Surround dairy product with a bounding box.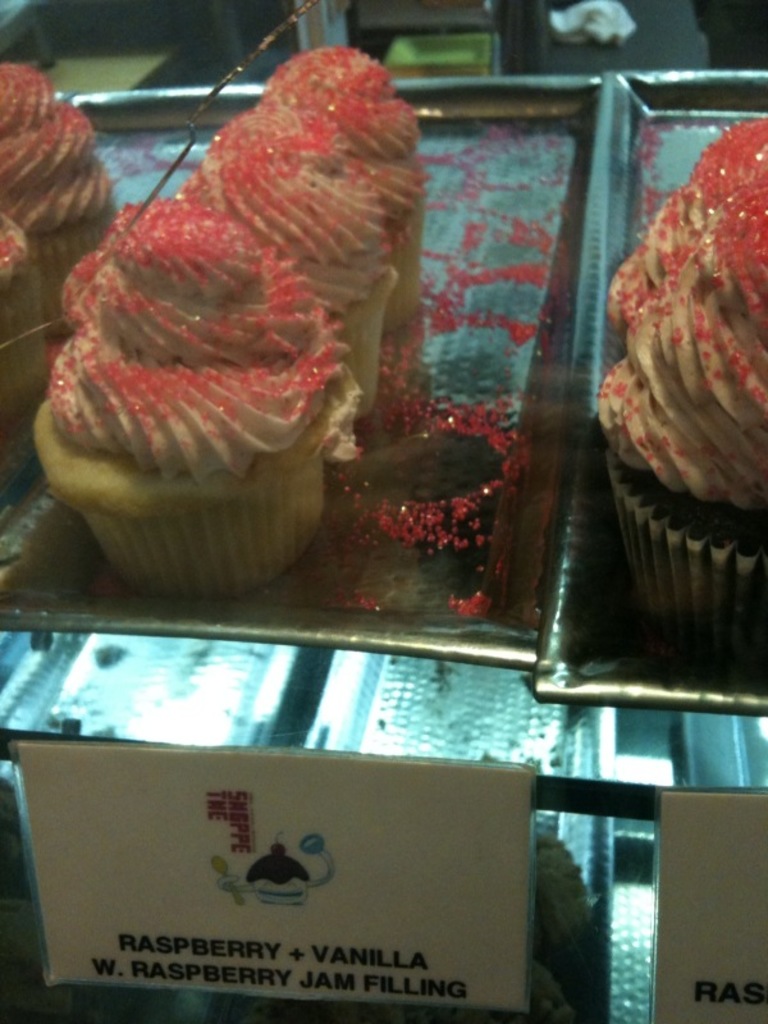
613,157,754,541.
